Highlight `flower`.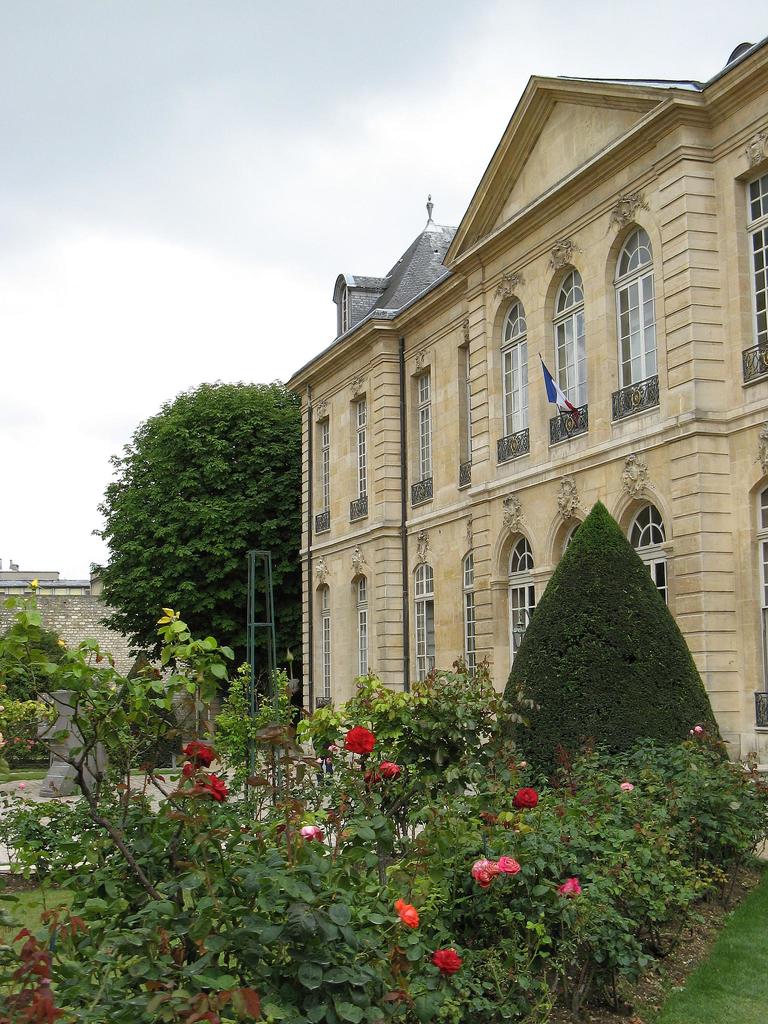
Highlighted region: box=[392, 899, 420, 928].
